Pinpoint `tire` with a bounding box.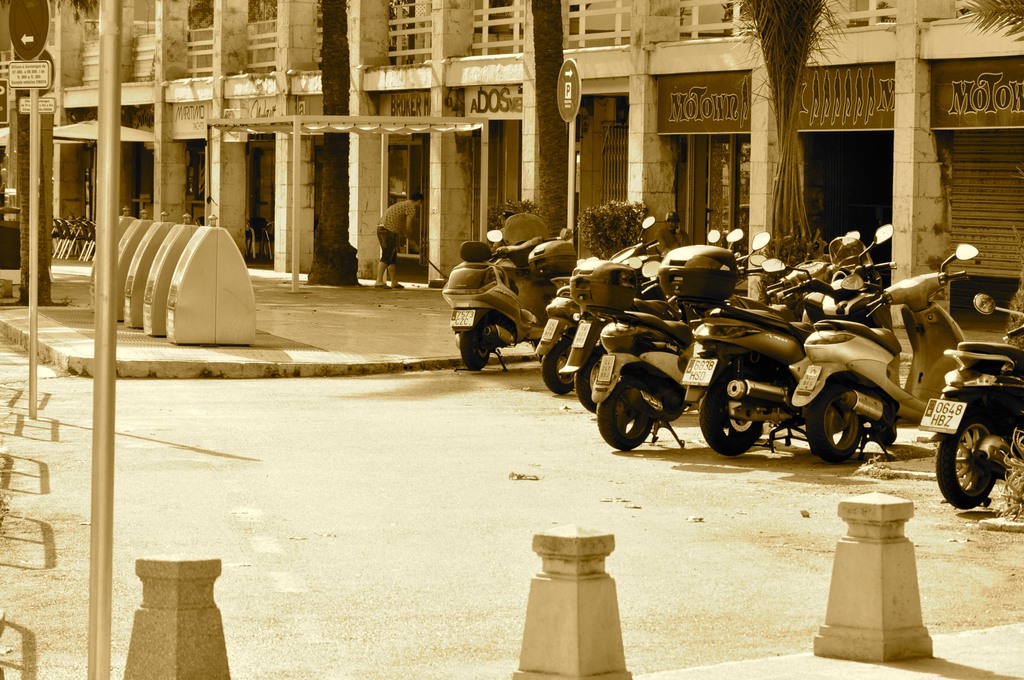
[left=804, top=387, right=863, bottom=462].
